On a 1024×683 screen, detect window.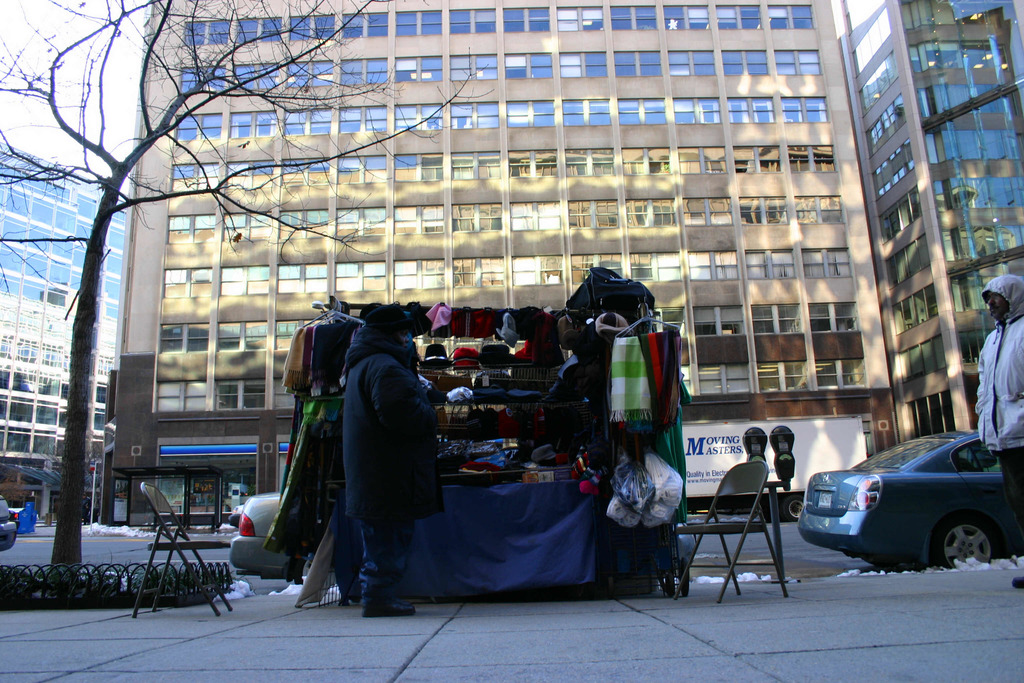
339, 206, 386, 233.
